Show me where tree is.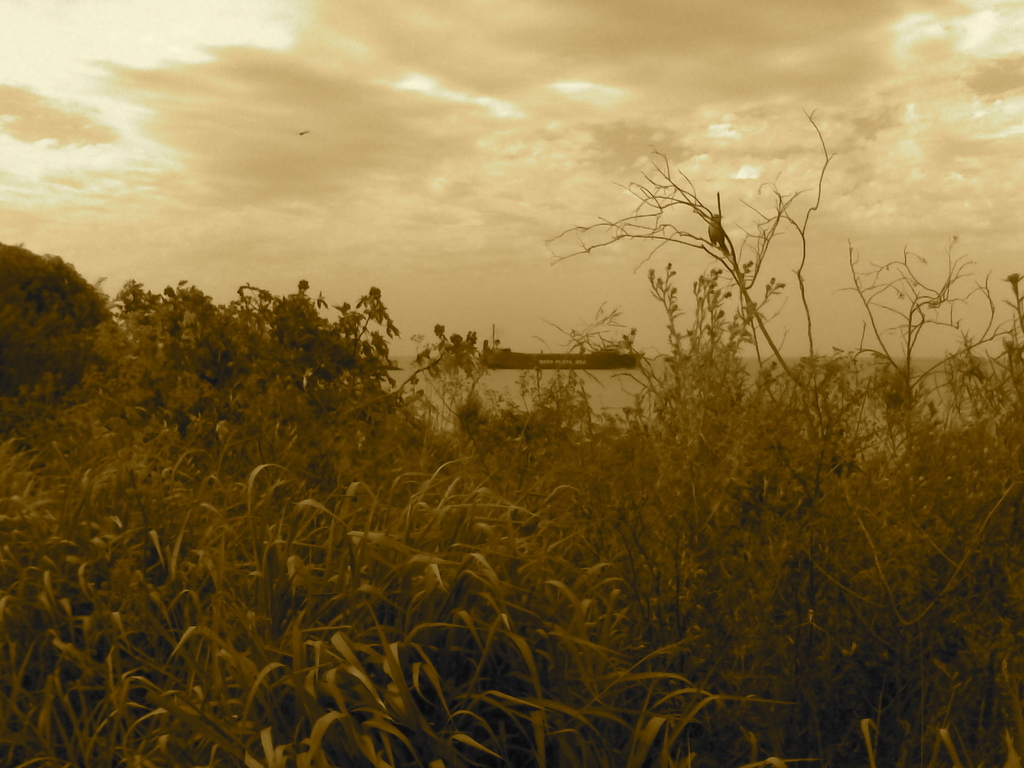
tree is at region(496, 111, 900, 462).
